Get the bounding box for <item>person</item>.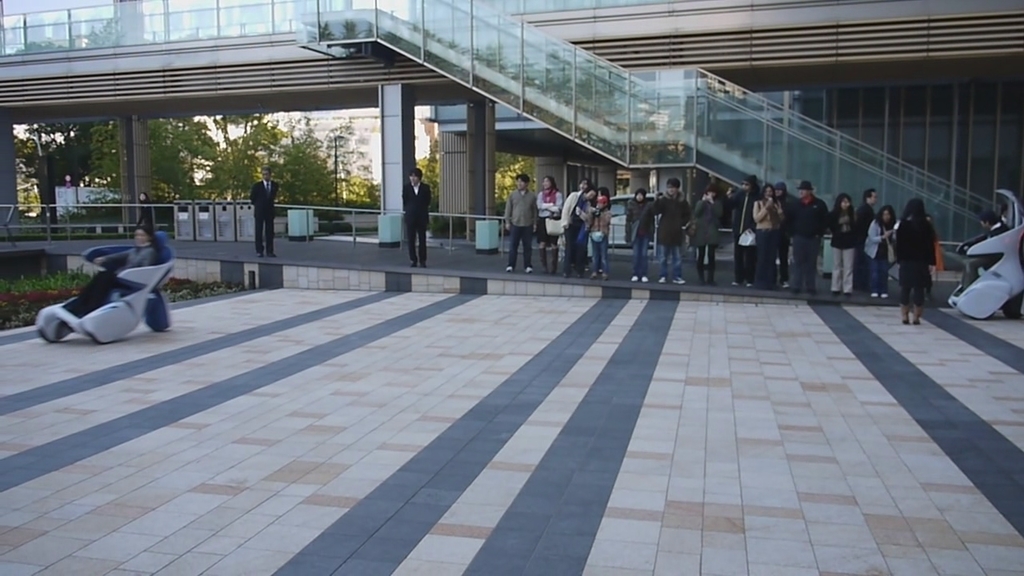
(894, 186, 950, 323).
